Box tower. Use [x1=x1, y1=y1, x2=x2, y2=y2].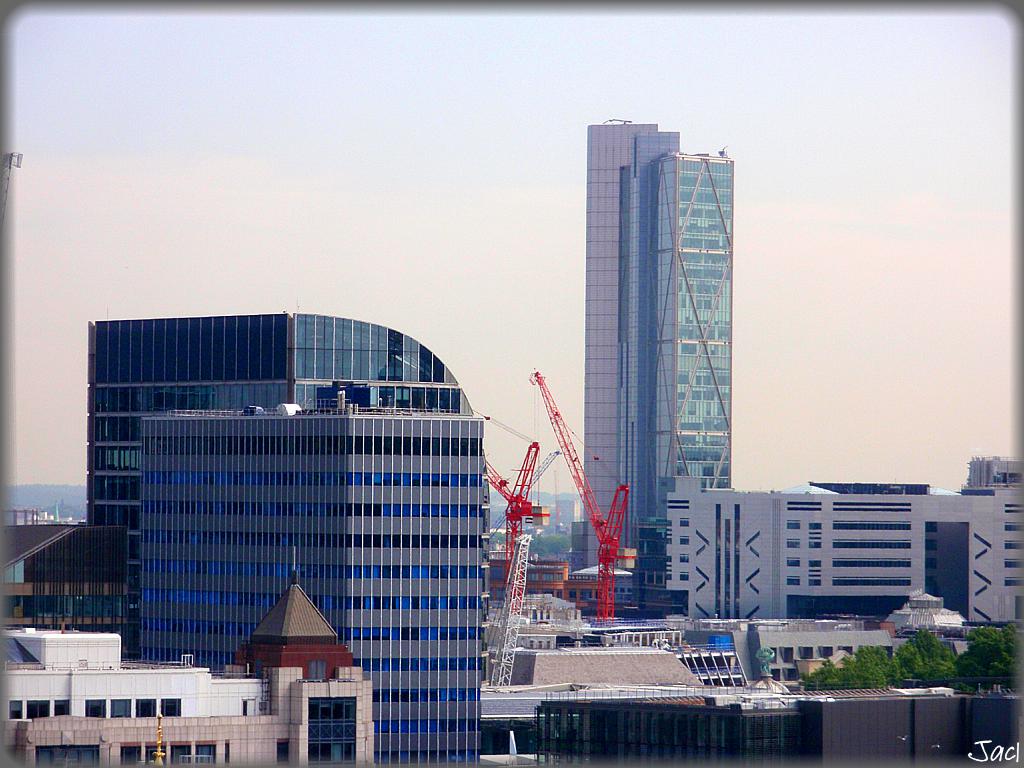
[x1=628, y1=162, x2=734, y2=594].
